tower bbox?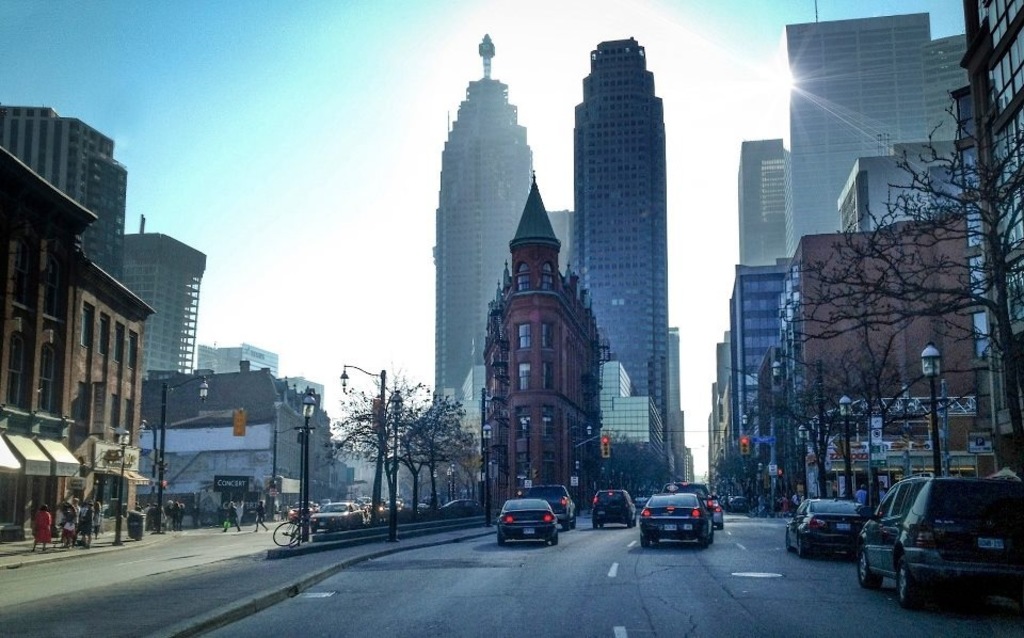
<bbox>786, 9, 973, 261</bbox>
